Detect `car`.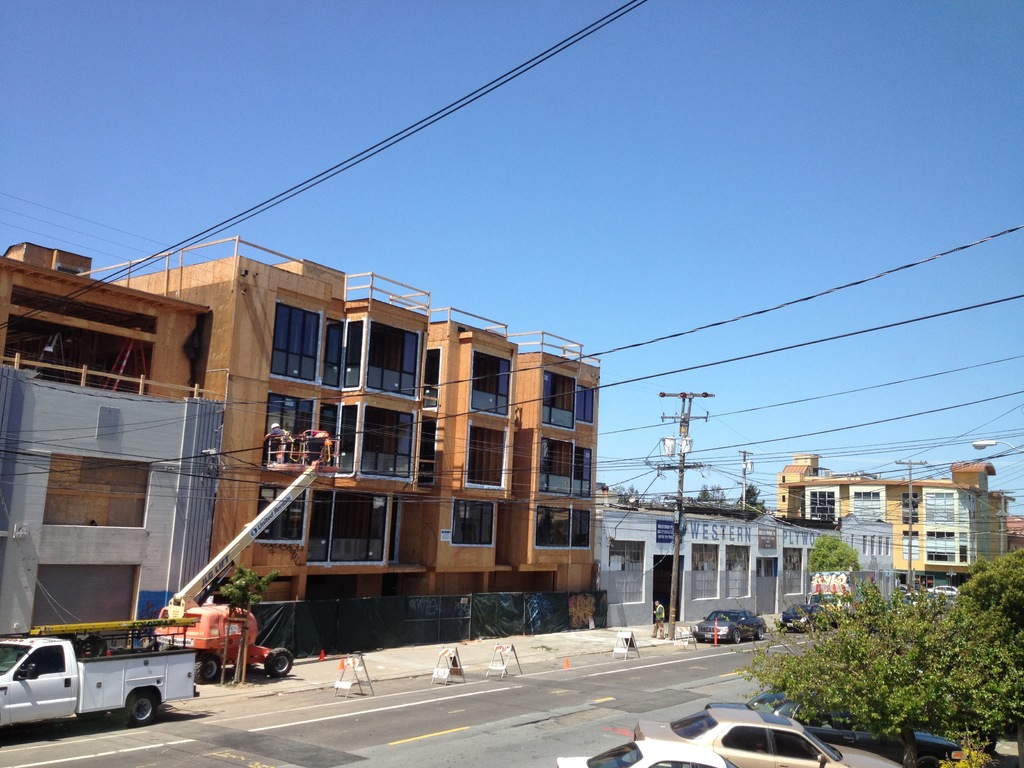
Detected at (557,741,739,767).
